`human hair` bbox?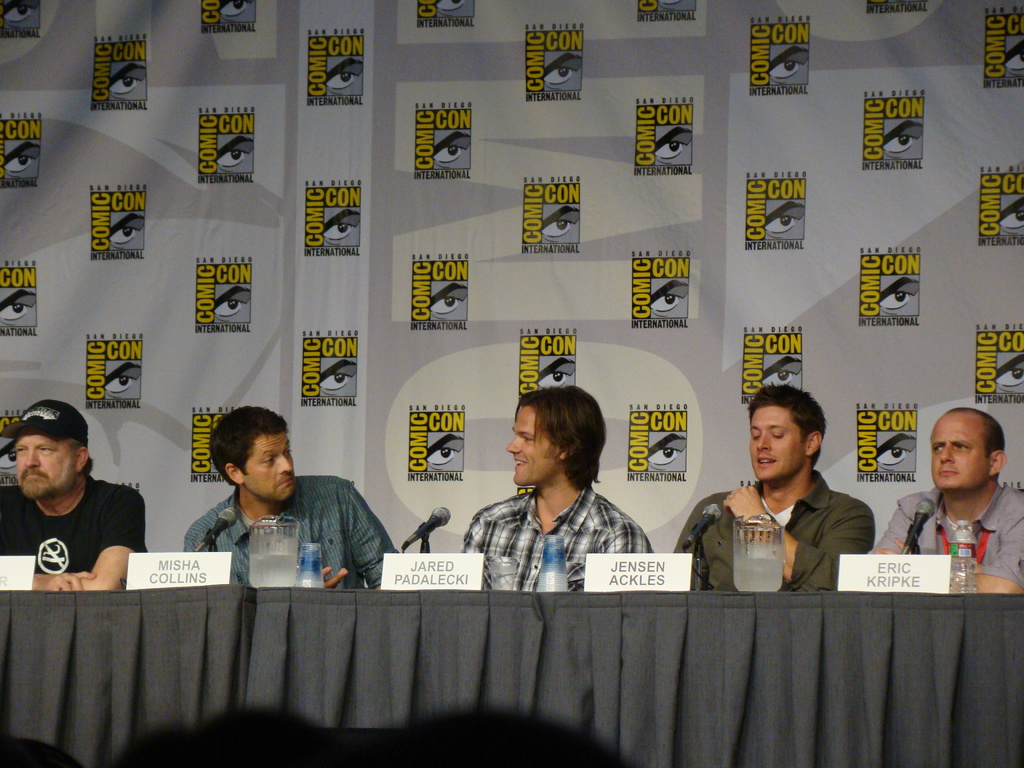
x1=209 y1=405 x2=289 y2=483
